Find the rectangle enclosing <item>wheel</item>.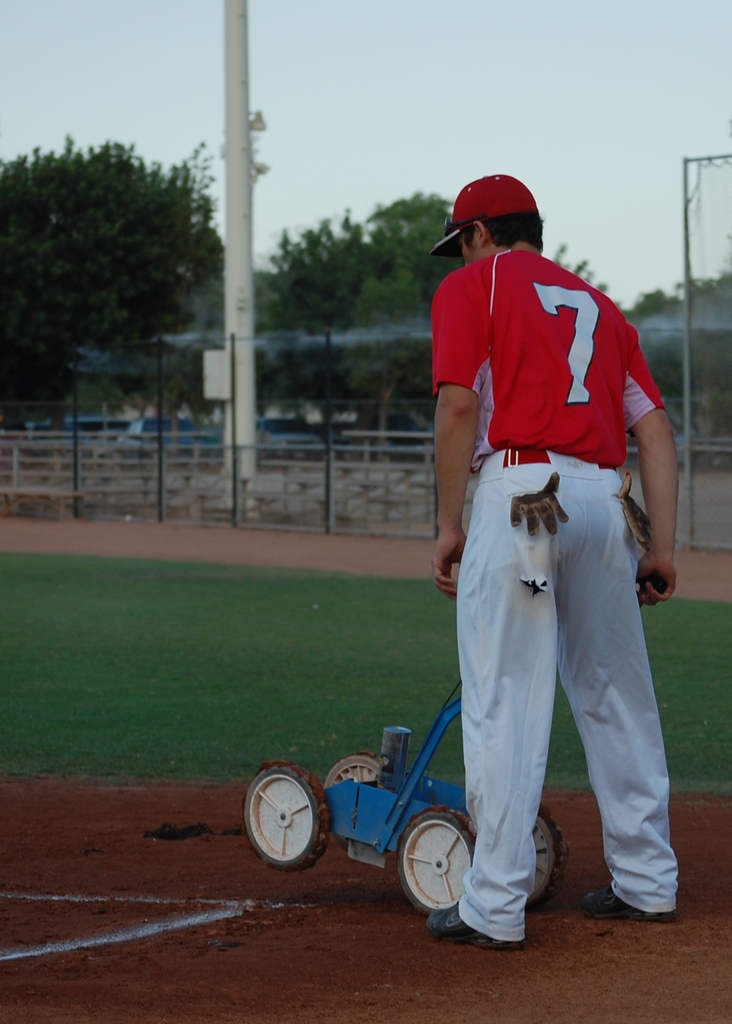
x1=526 y1=808 x2=568 y2=911.
